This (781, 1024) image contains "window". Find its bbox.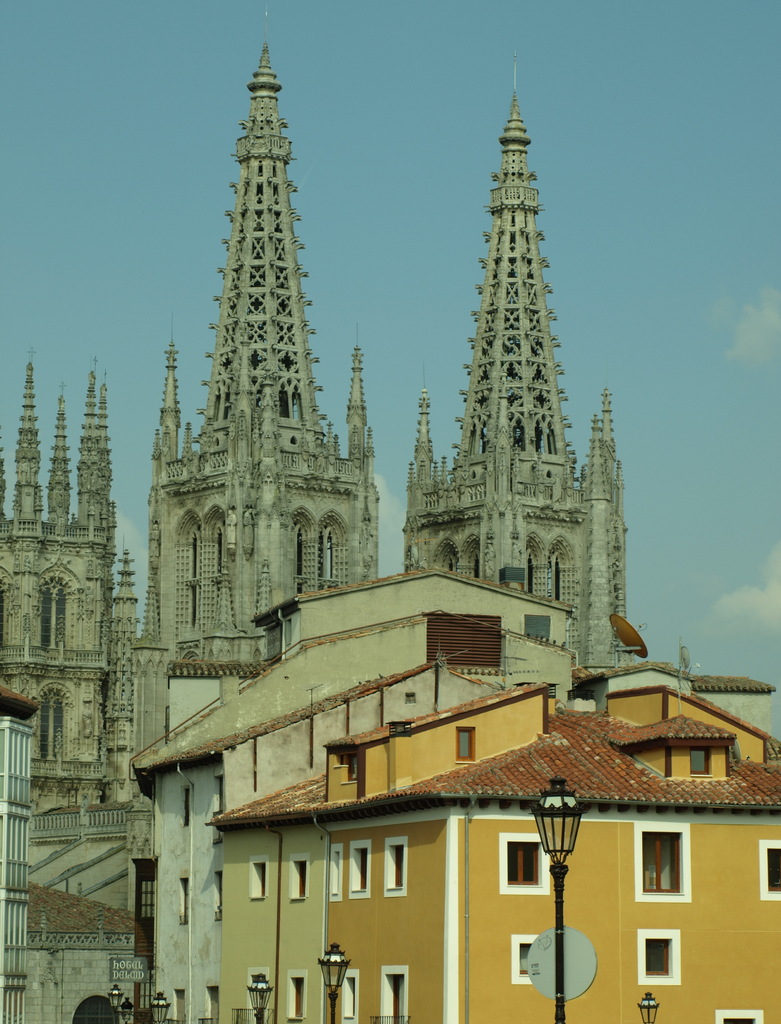
l=286, t=970, r=315, b=1023.
